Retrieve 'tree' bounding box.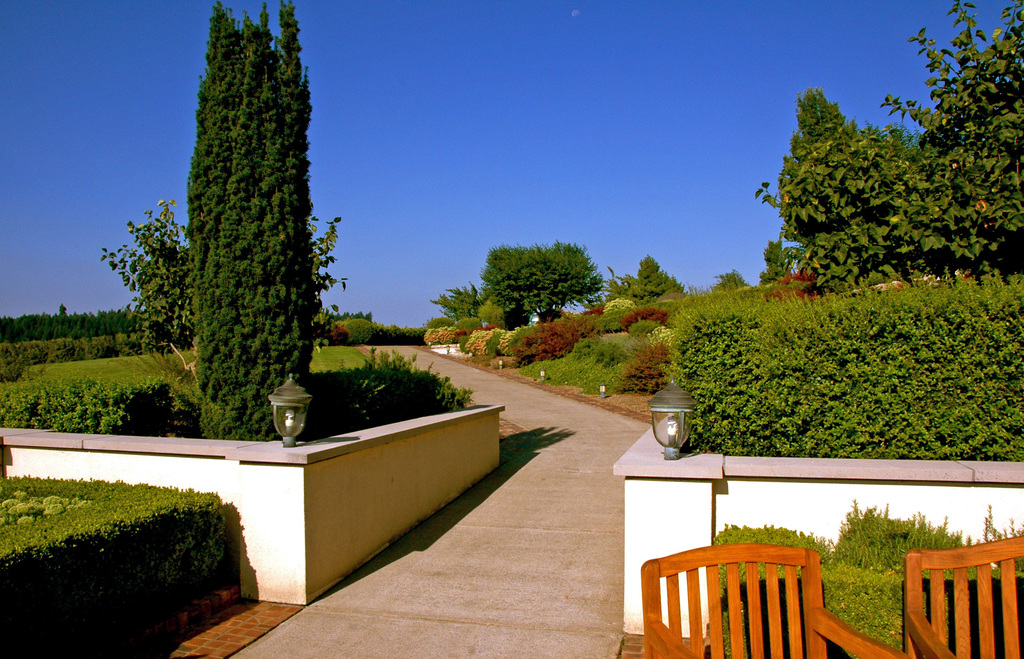
Bounding box: (756, 230, 789, 291).
